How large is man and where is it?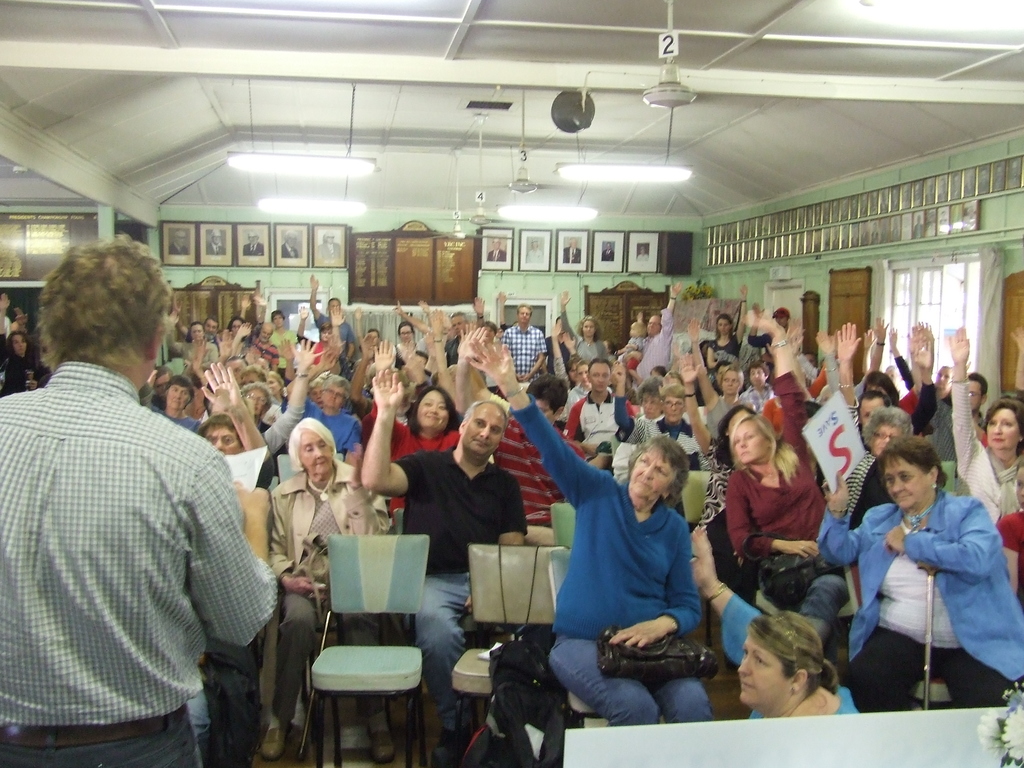
Bounding box: [x1=501, y1=299, x2=548, y2=380].
